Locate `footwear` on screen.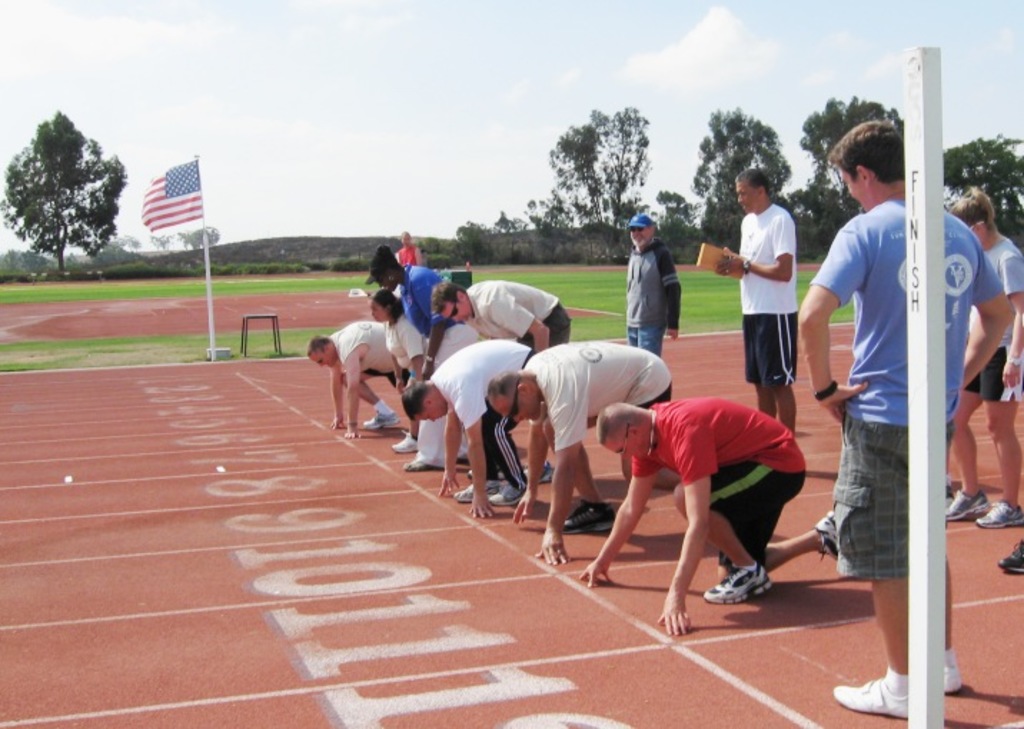
On screen at <bbox>455, 476, 502, 505</bbox>.
